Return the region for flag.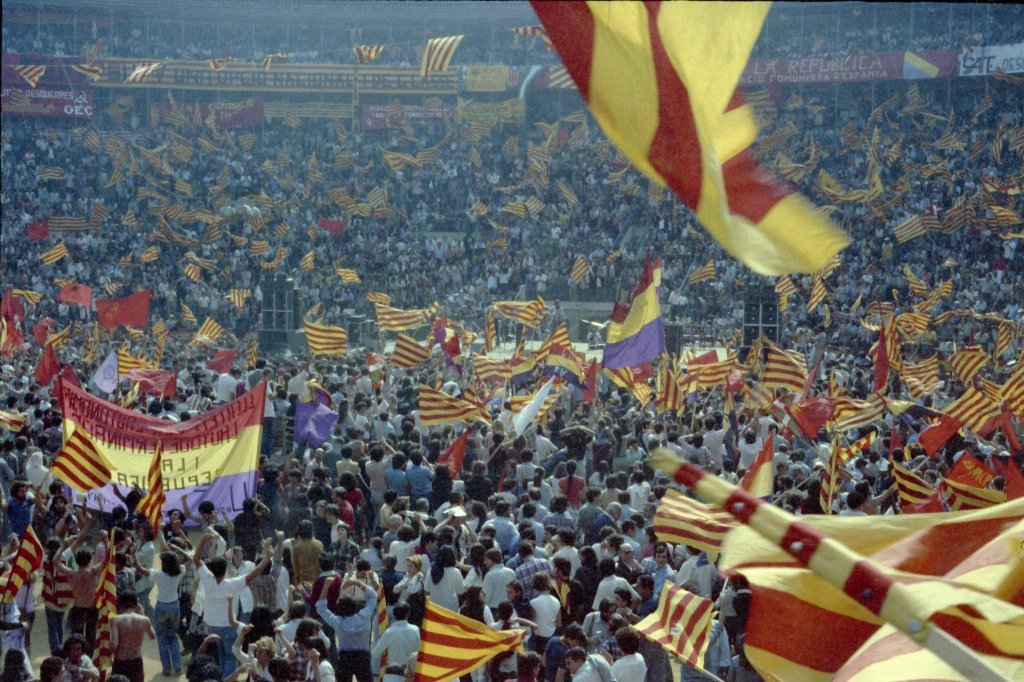
(left=40, top=243, right=72, bottom=264).
